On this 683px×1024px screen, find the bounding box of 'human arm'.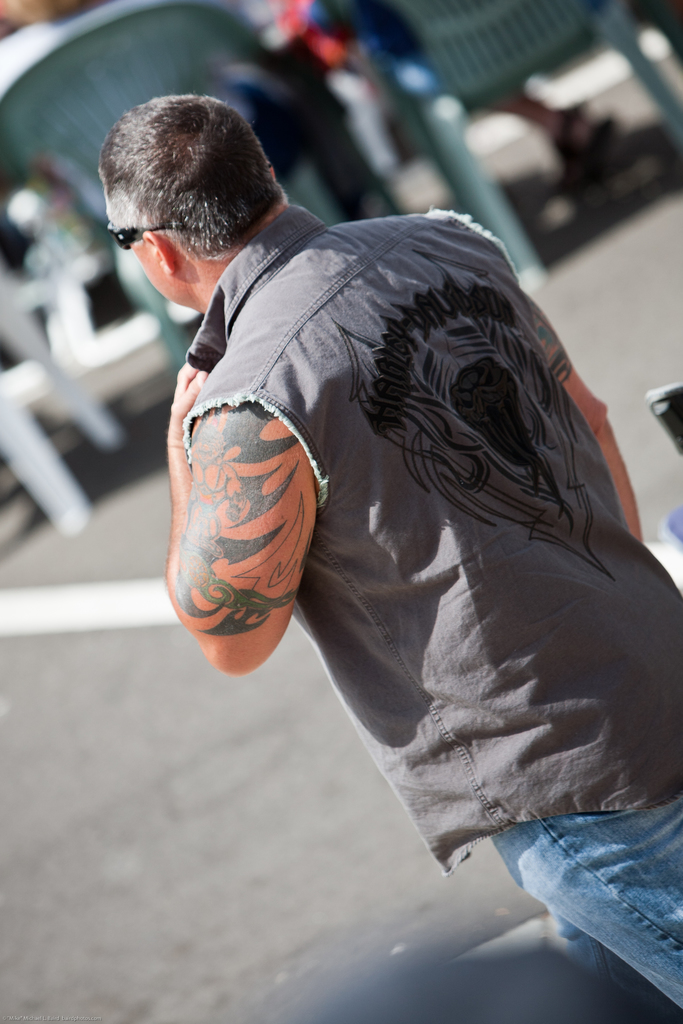
Bounding box: Rect(521, 280, 646, 545).
